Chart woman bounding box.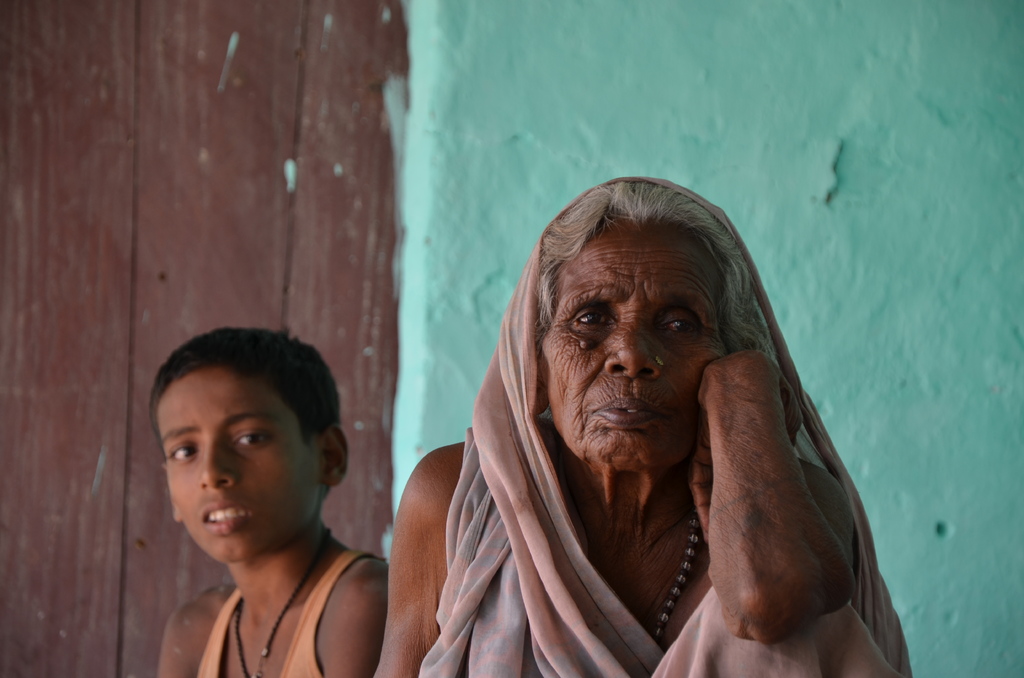
Charted: (x1=362, y1=166, x2=872, y2=662).
